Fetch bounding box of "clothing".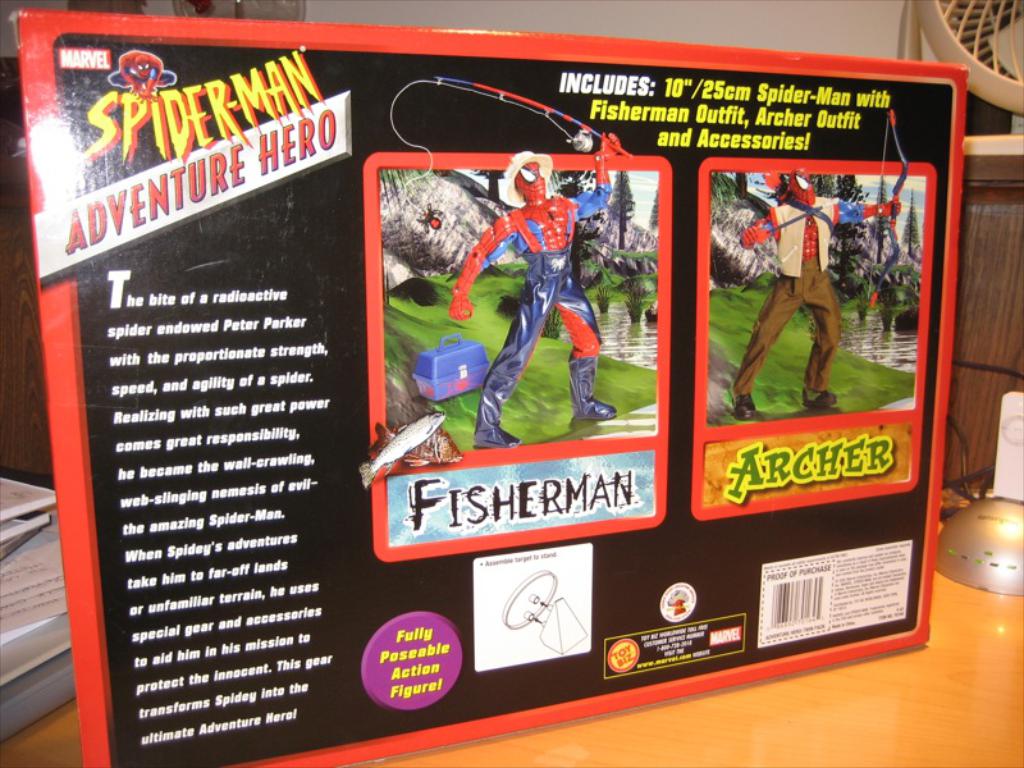
Bbox: bbox(737, 192, 864, 428).
